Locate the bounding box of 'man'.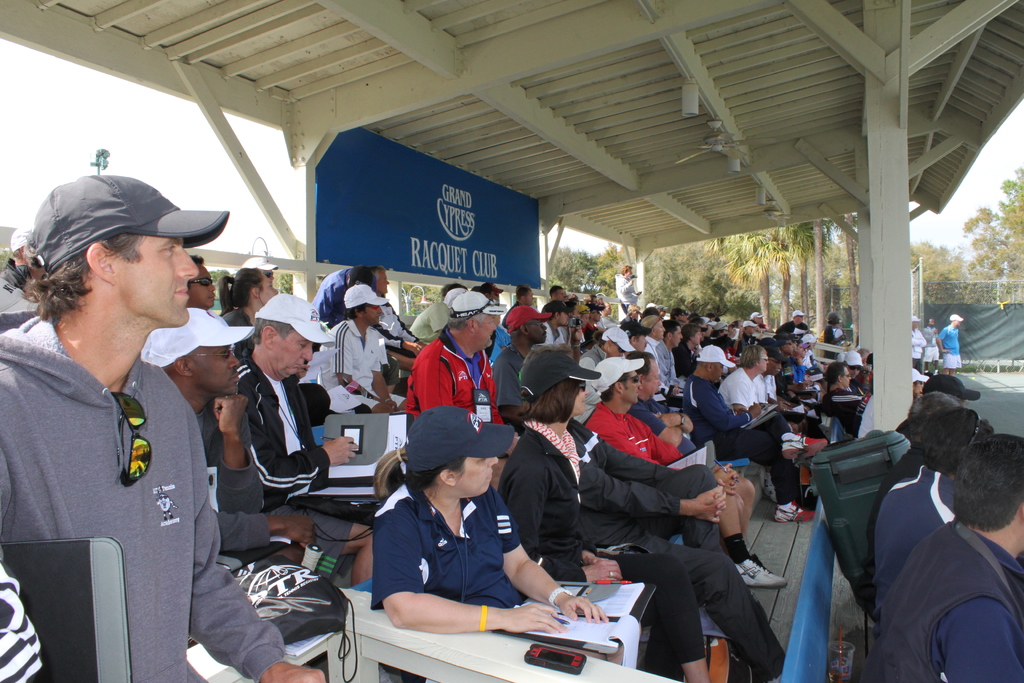
Bounding box: 179/253/212/308.
